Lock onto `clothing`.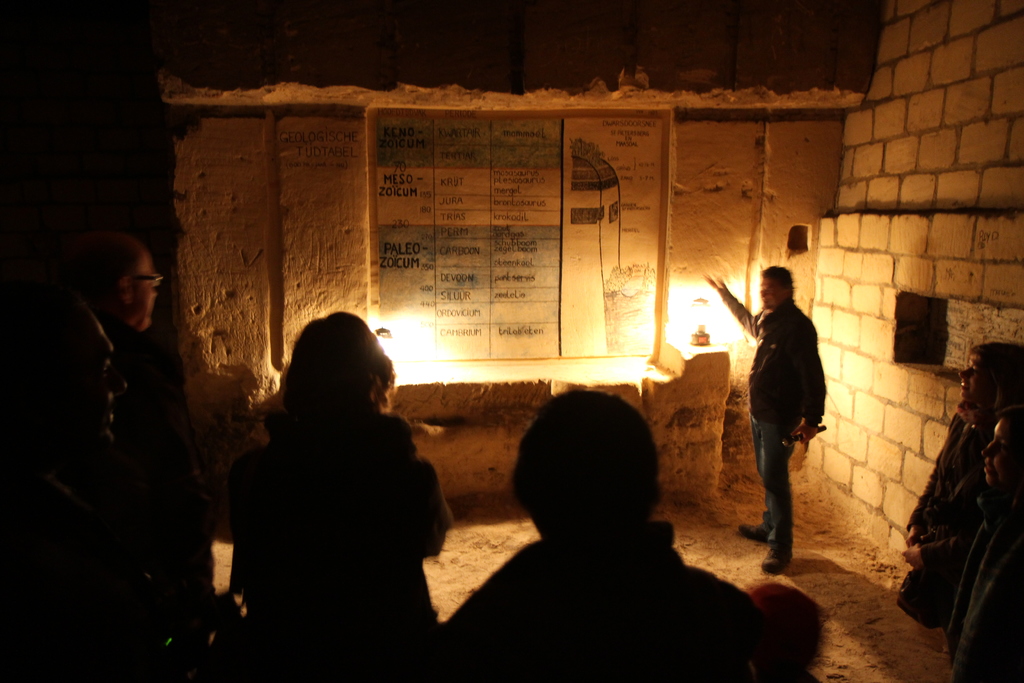
Locked: (left=444, top=516, right=798, bottom=682).
